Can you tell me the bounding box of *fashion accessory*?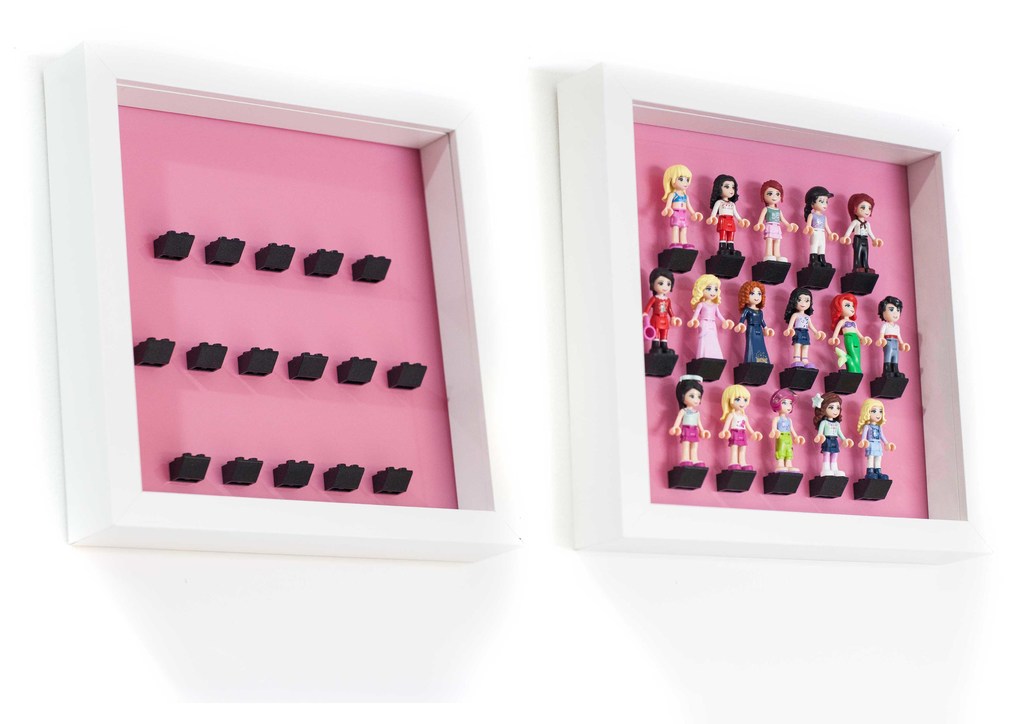
[left=727, top=241, right=743, bottom=258].
